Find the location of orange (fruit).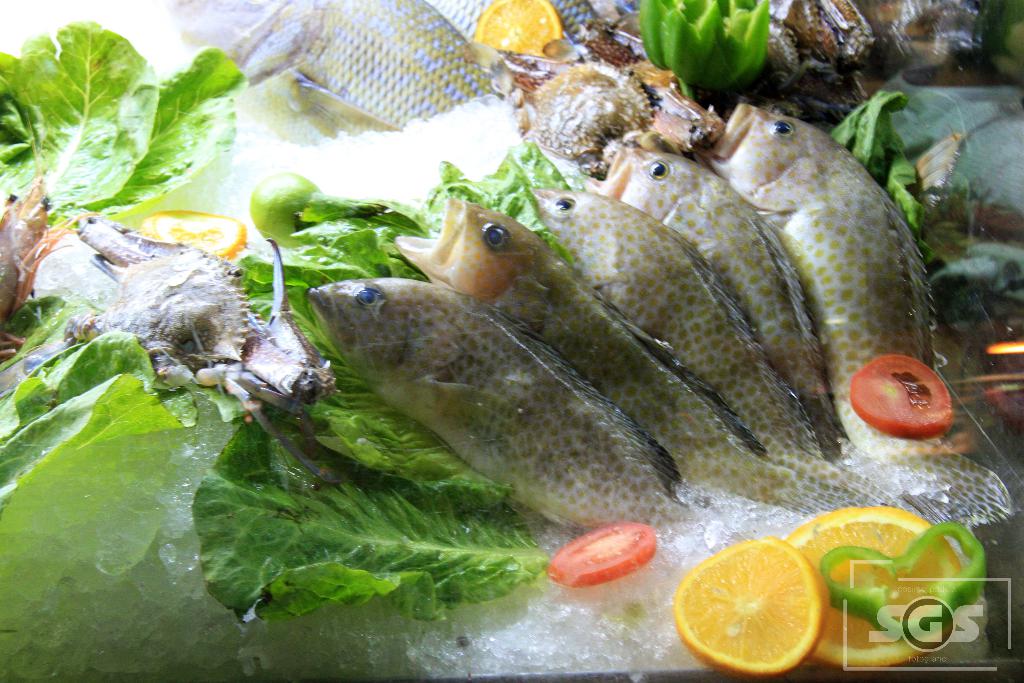
Location: [left=782, top=507, right=963, bottom=670].
